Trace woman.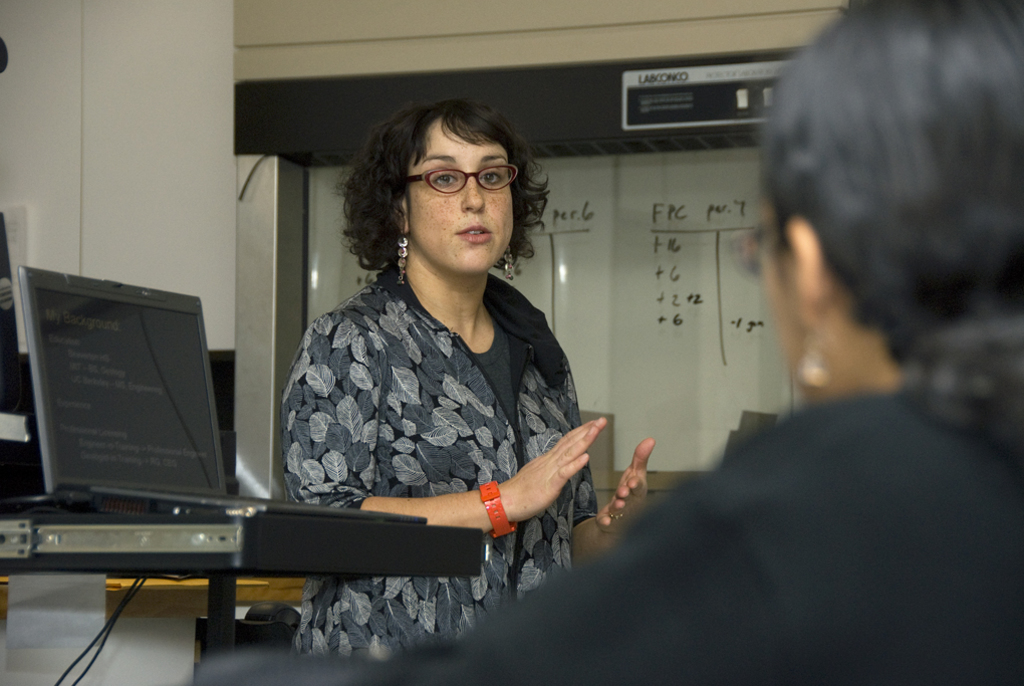
Traced to BBox(451, 0, 1023, 685).
